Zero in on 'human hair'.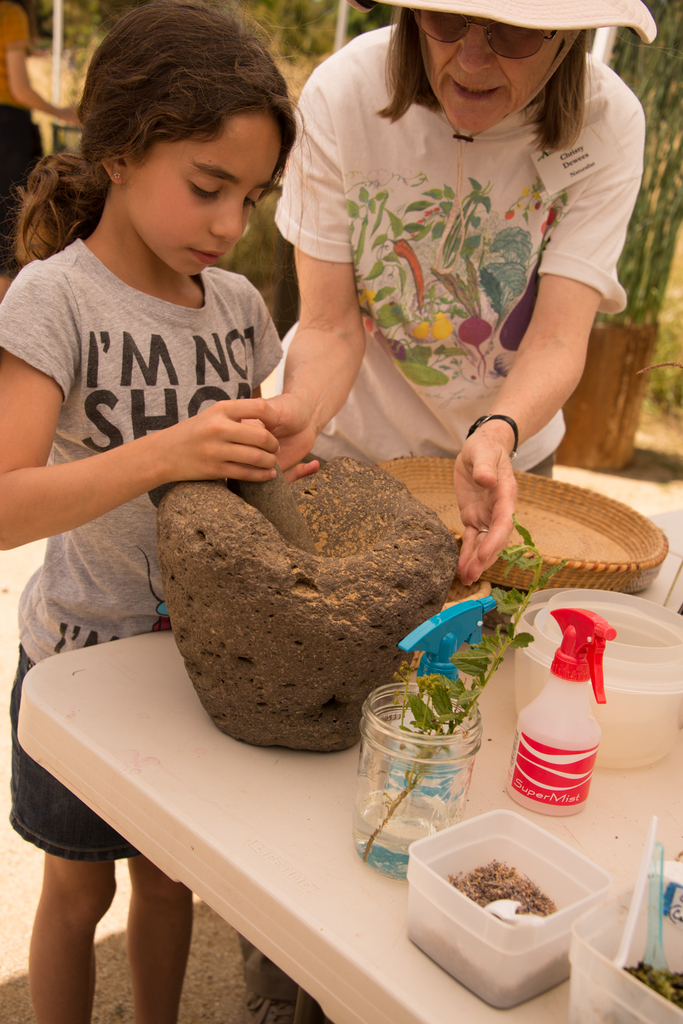
Zeroed in: (51,11,301,251).
